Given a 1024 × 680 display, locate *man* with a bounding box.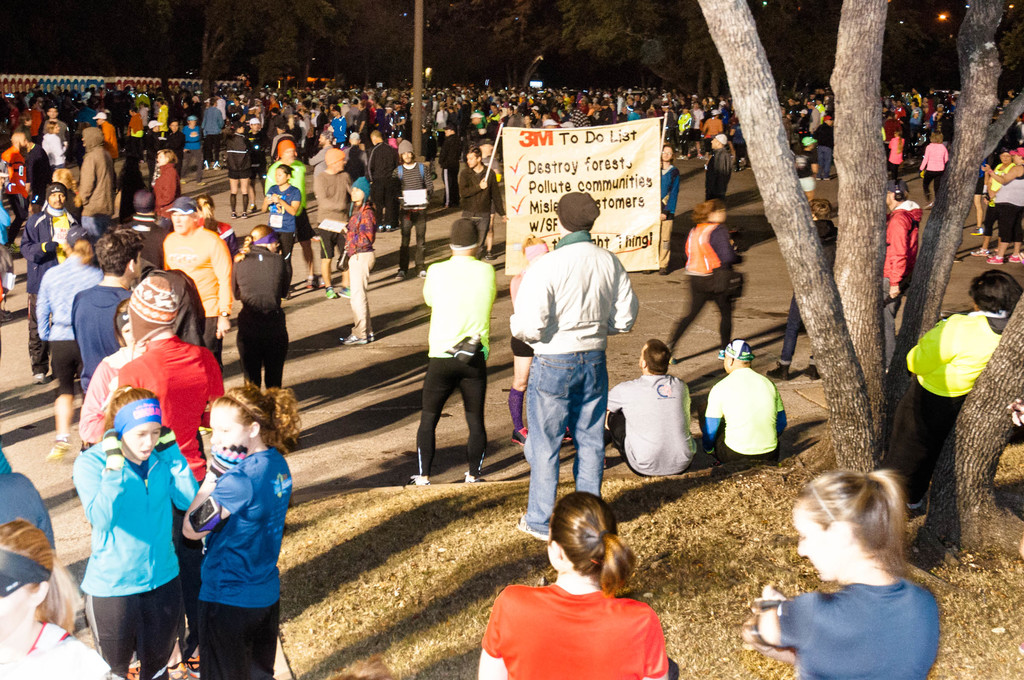
Located: <bbox>2, 133, 35, 247</bbox>.
